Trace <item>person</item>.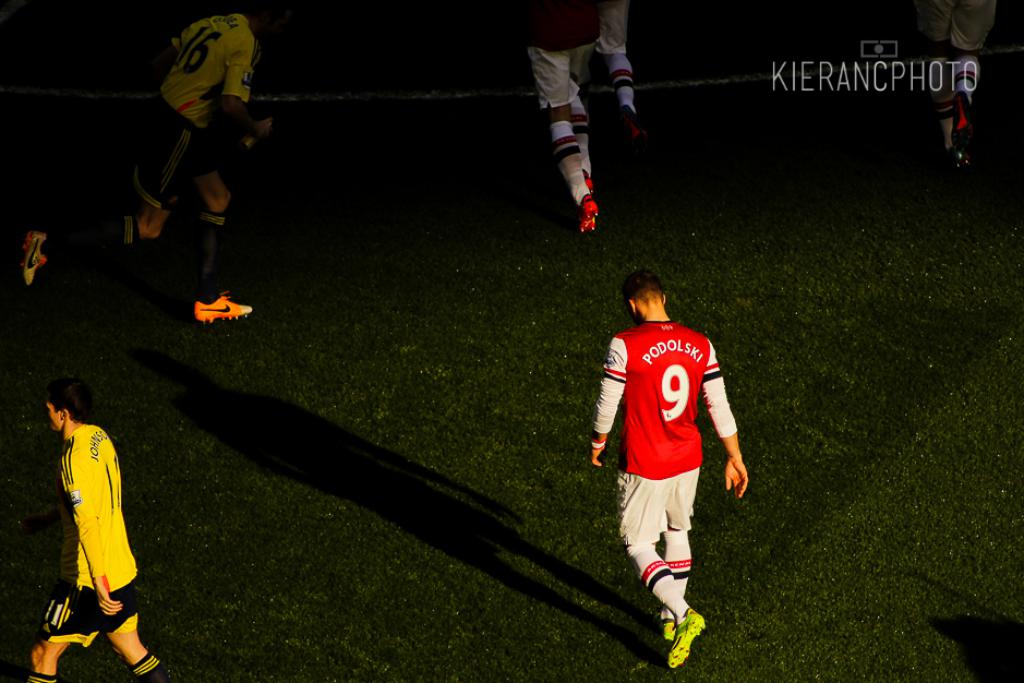
Traced to [590, 269, 750, 668].
